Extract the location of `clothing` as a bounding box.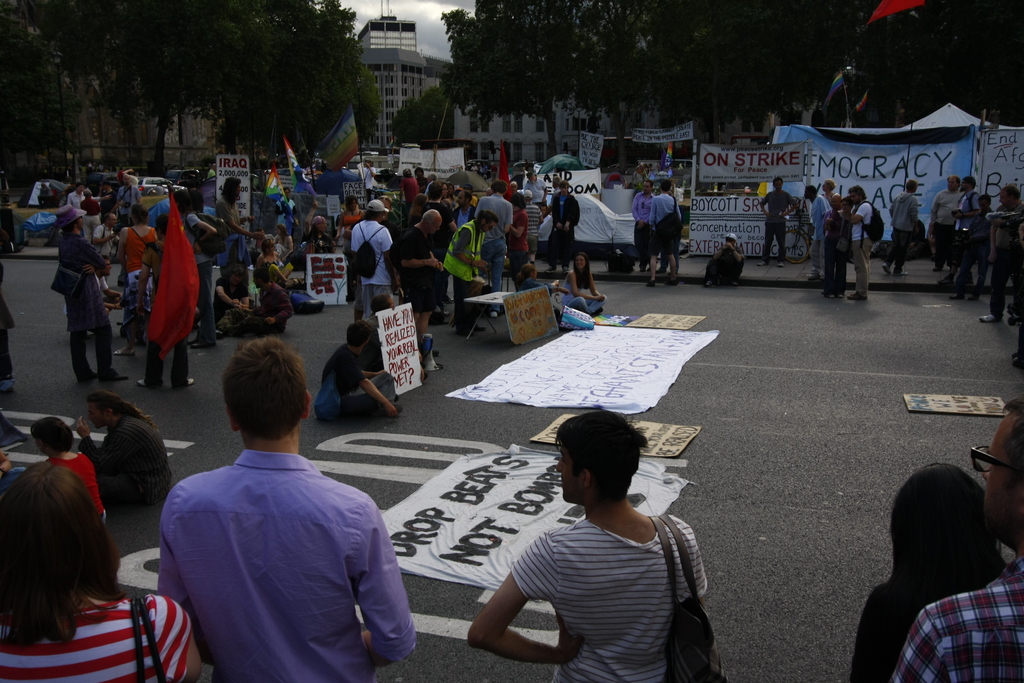
rect(828, 213, 852, 297).
